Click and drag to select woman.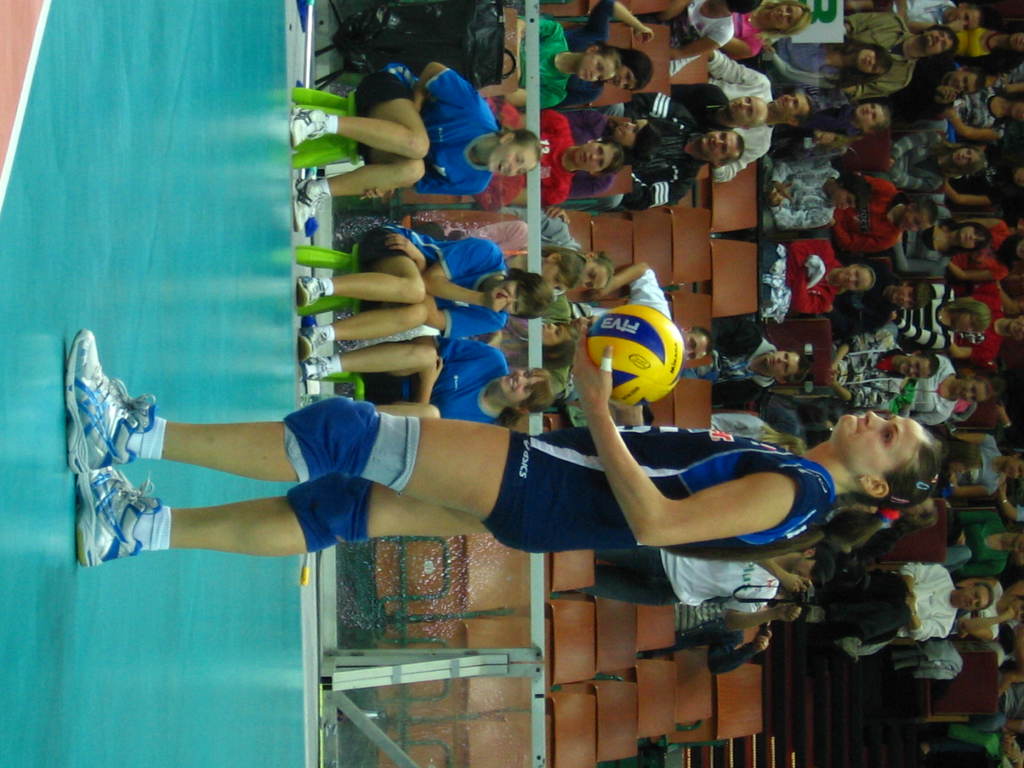
Selection: {"x1": 564, "y1": 113, "x2": 644, "y2": 197}.
